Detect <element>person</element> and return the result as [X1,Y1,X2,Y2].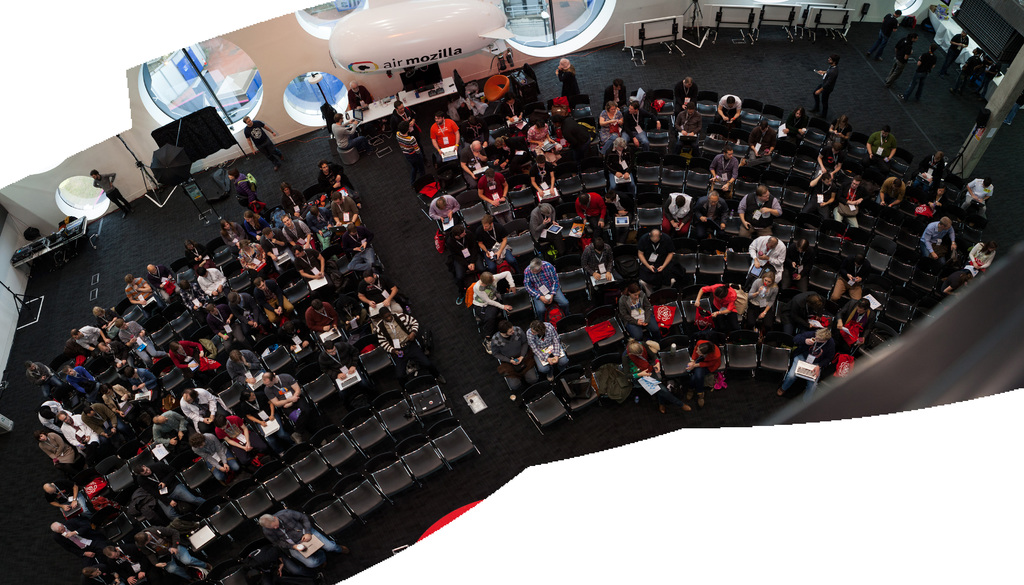
[149,261,179,301].
